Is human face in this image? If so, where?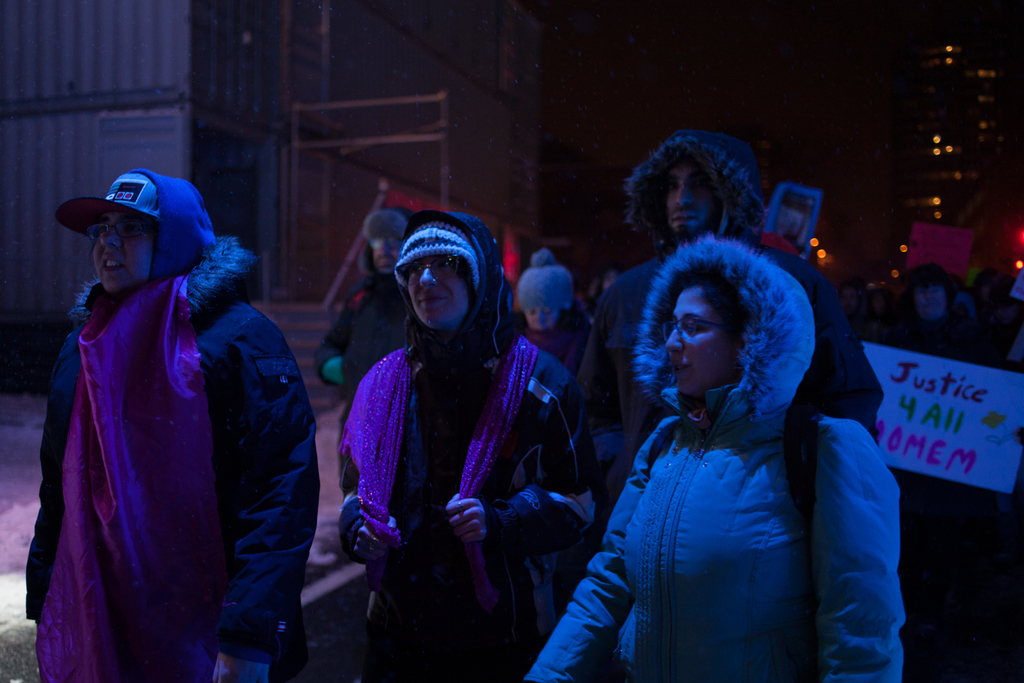
Yes, at [406,256,482,333].
